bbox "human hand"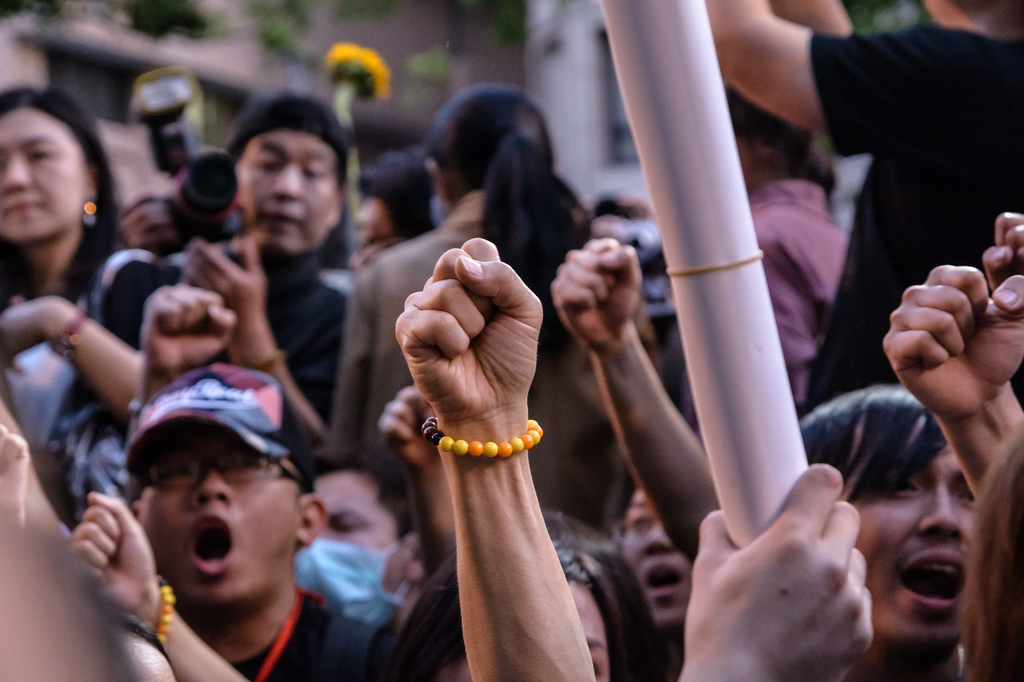
l=118, t=186, r=177, b=251
